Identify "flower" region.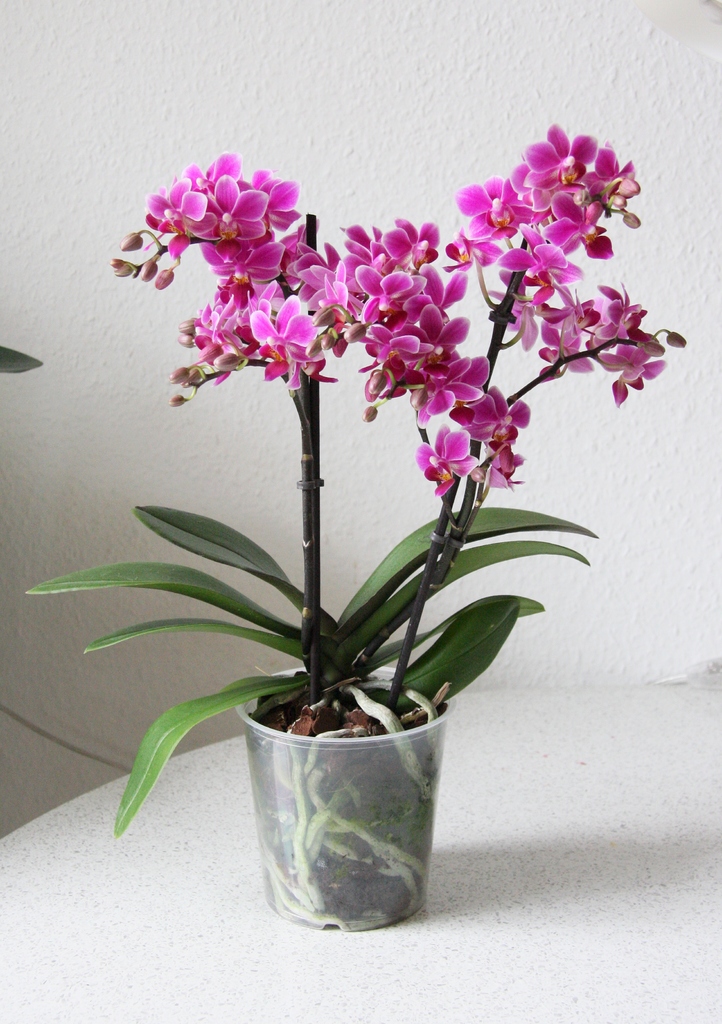
Region: [left=261, top=342, right=310, bottom=387].
